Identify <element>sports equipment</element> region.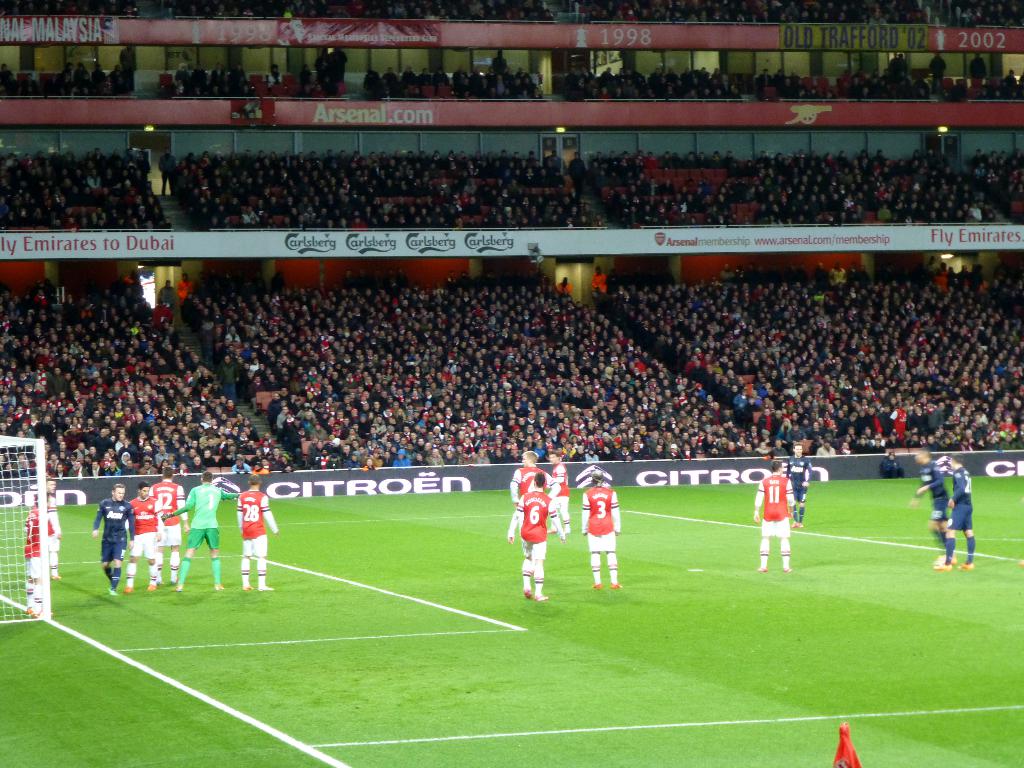
Region: select_region(258, 582, 271, 589).
